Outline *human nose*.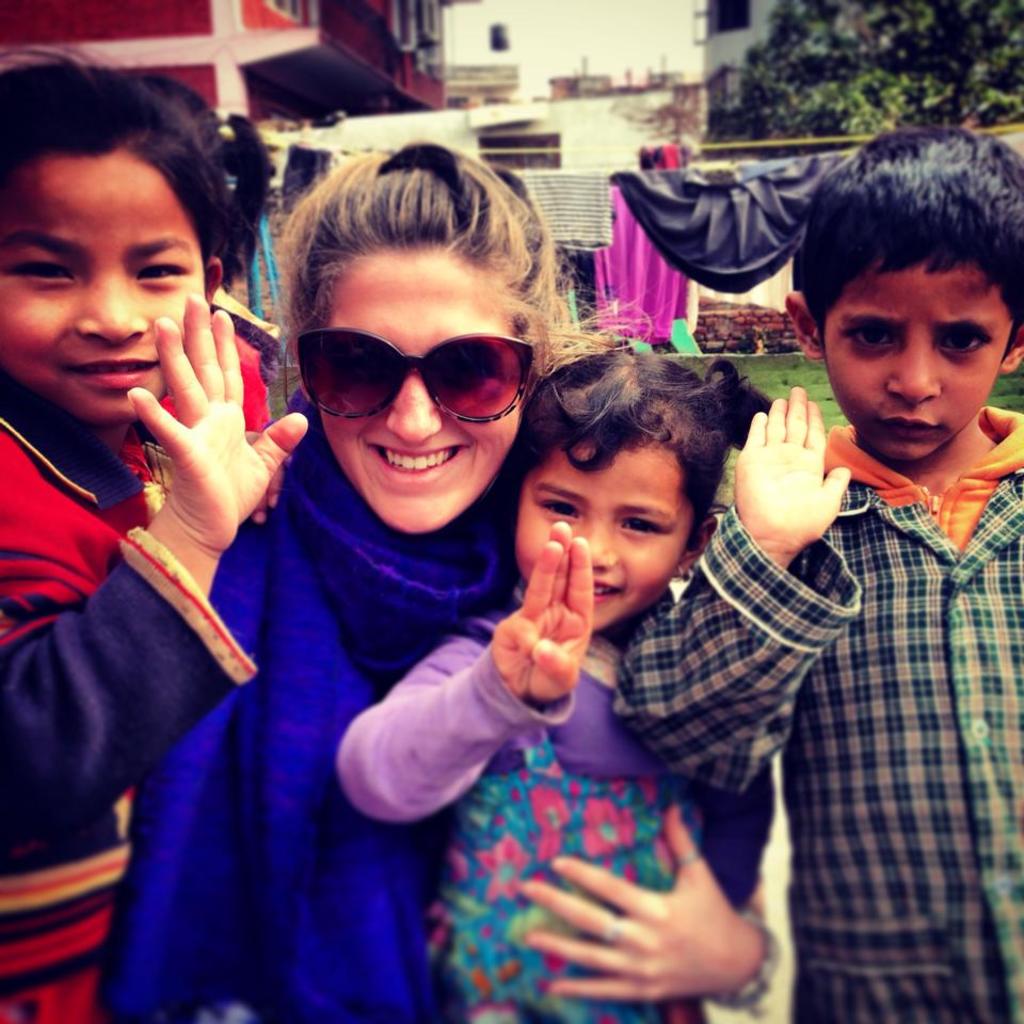
Outline: select_region(879, 341, 941, 407).
